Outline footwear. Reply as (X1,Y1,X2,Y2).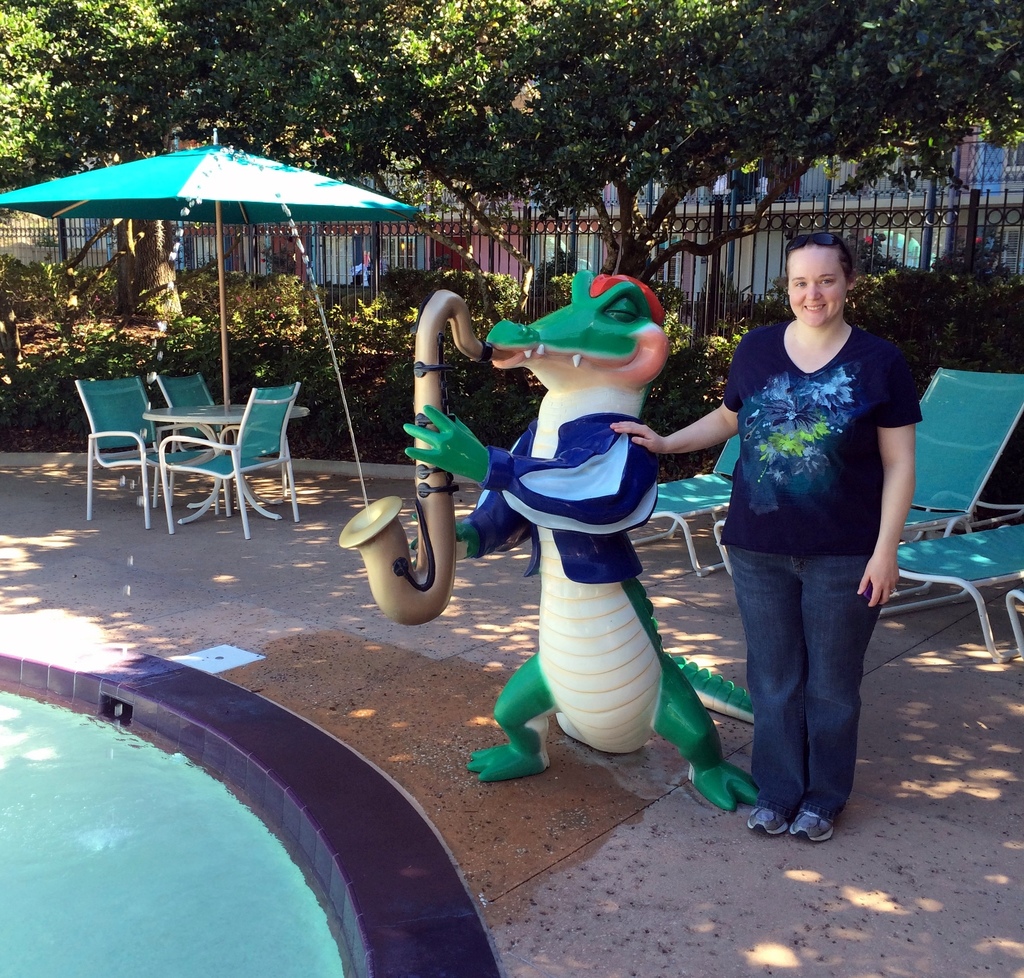
(782,798,834,845).
